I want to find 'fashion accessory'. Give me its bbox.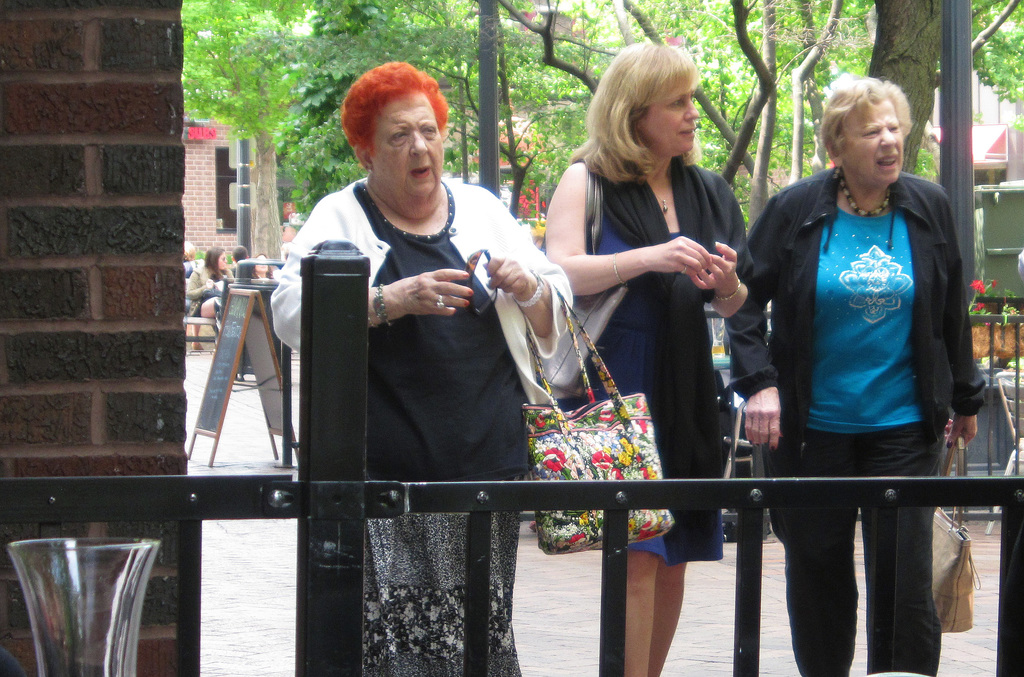
513/268/547/310.
